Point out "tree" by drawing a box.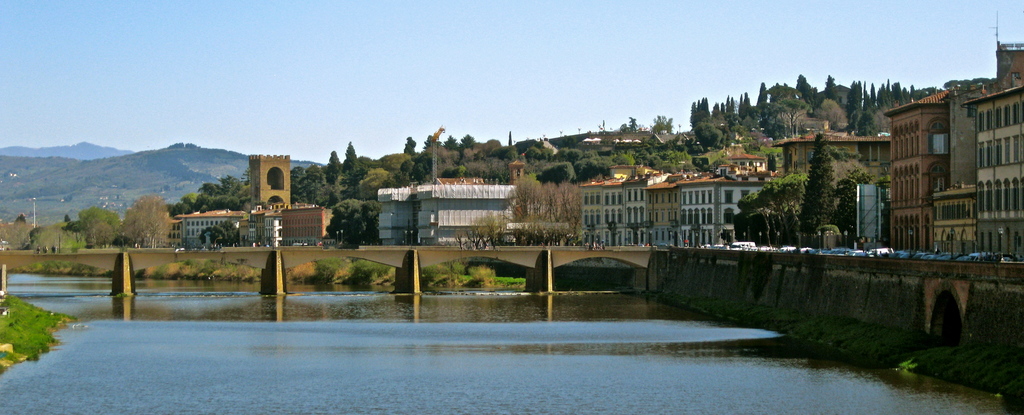
bbox=(404, 135, 420, 154).
